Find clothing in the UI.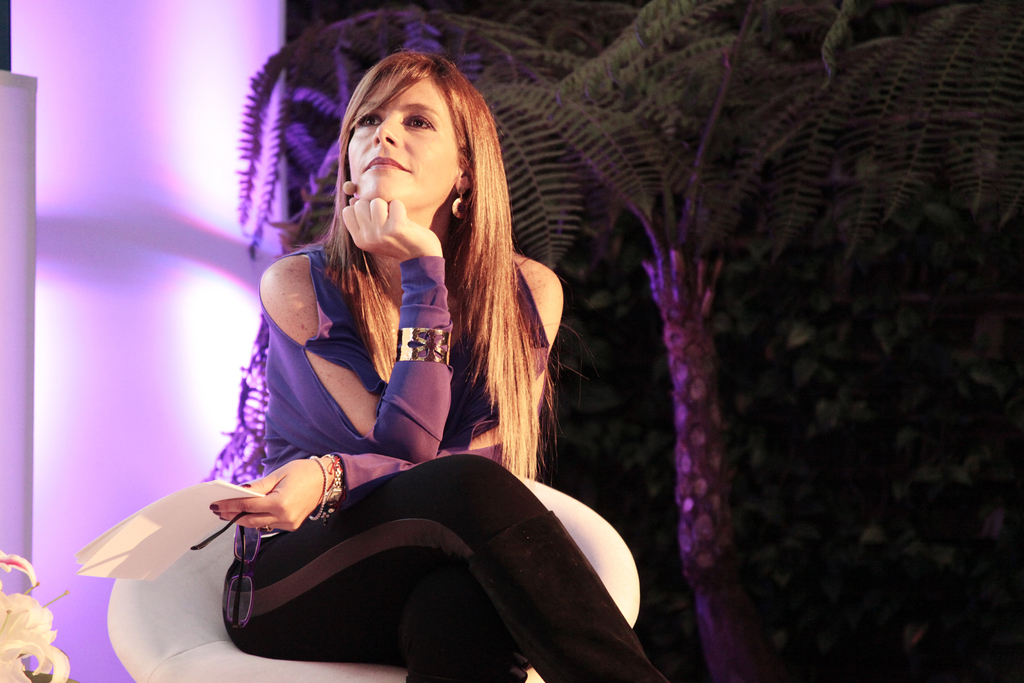
UI element at box(200, 236, 667, 682).
